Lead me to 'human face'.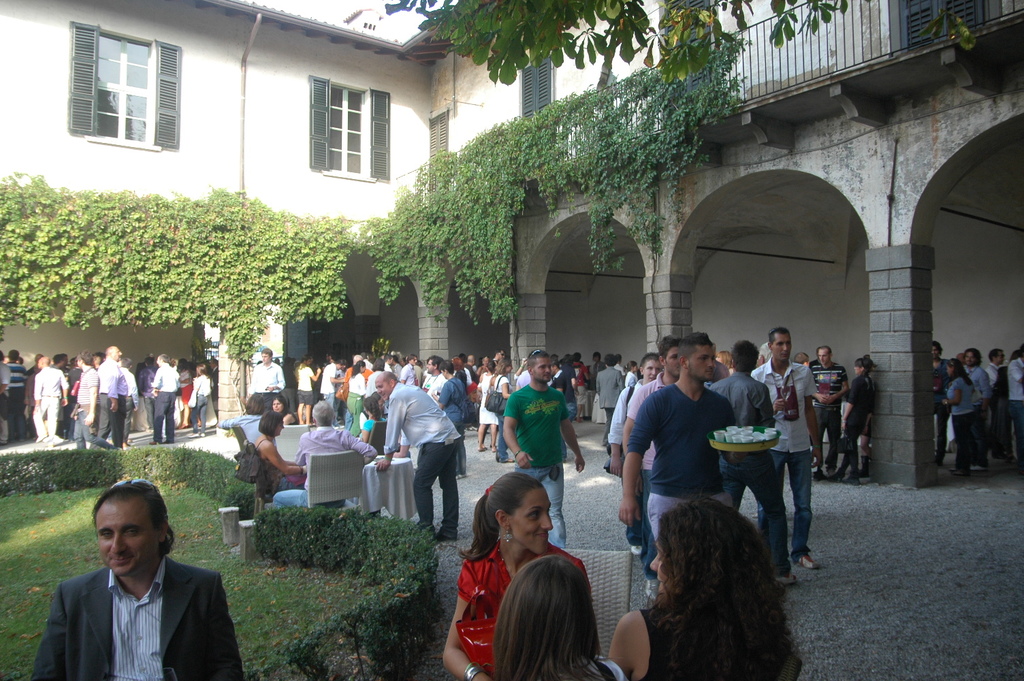
Lead to locate(690, 344, 714, 382).
